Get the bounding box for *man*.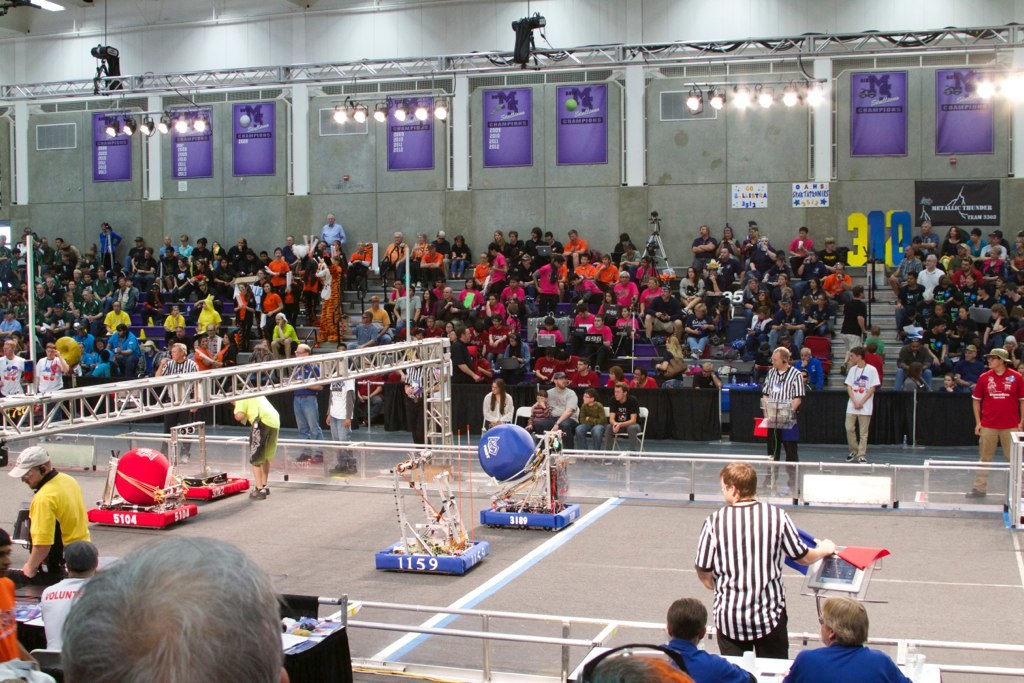
bbox(29, 339, 70, 400).
